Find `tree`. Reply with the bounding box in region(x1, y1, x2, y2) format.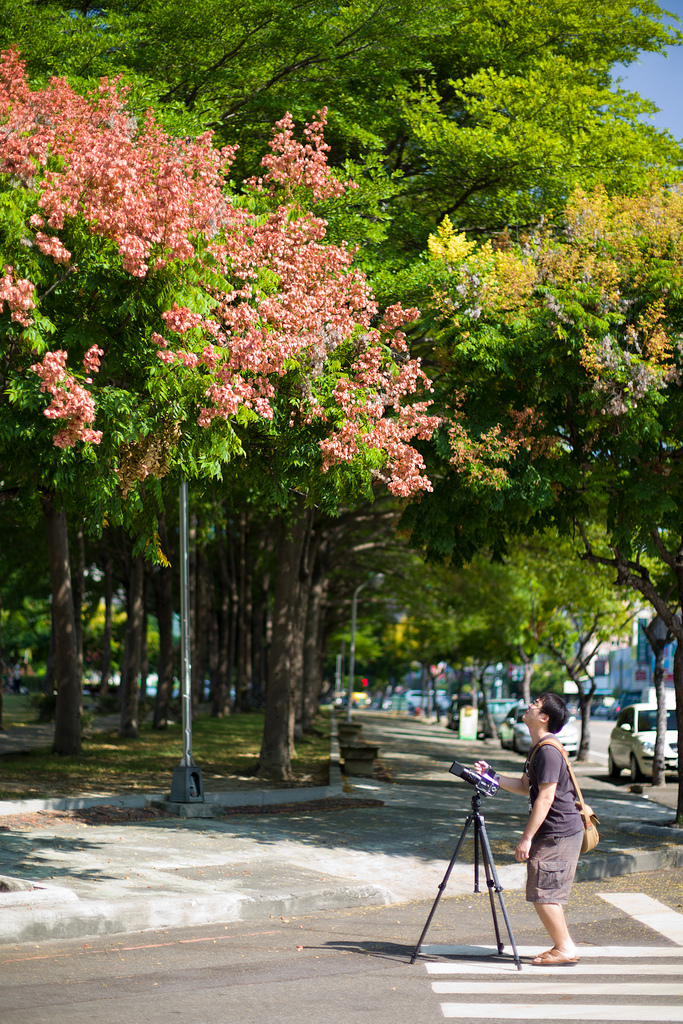
region(0, 0, 194, 762).
